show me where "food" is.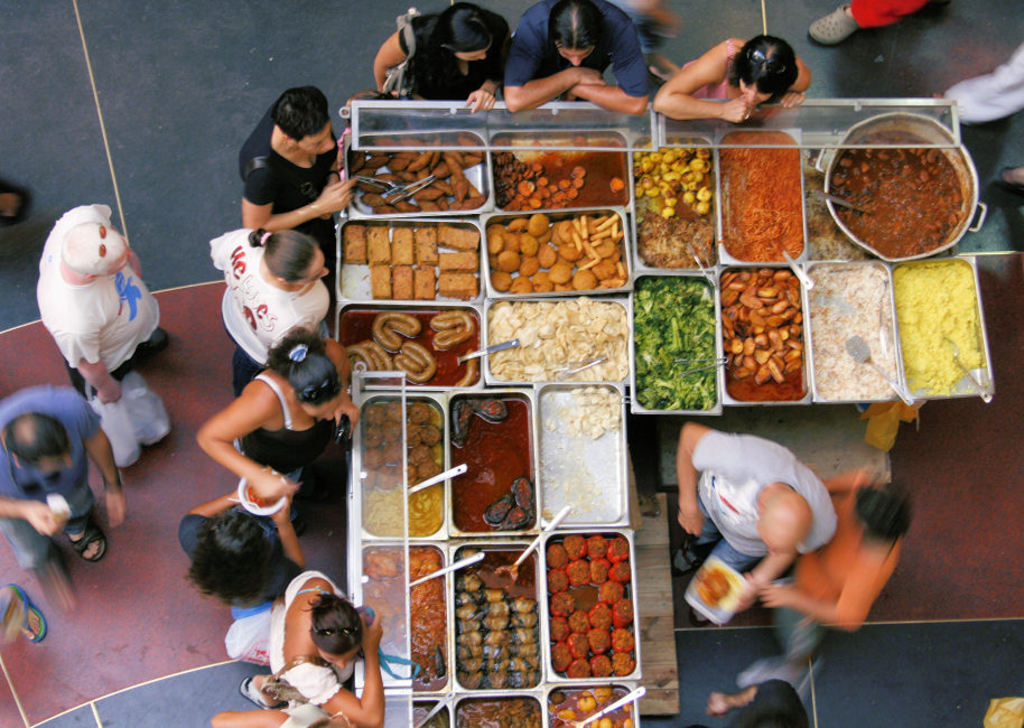
"food" is at rect(550, 615, 571, 643).
